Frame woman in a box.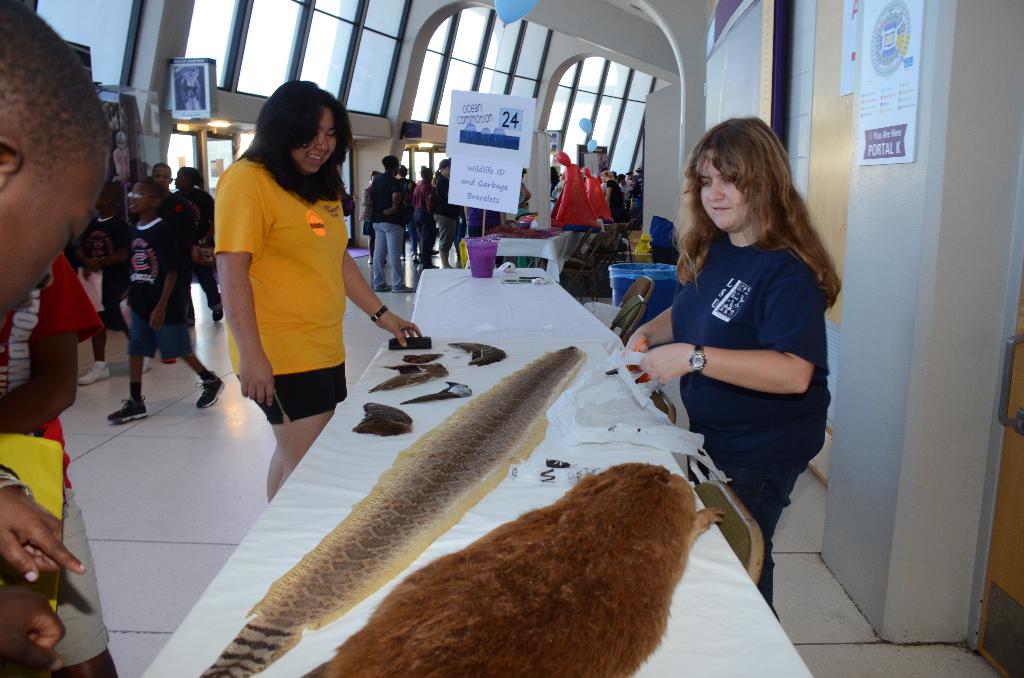
<region>168, 165, 228, 328</region>.
